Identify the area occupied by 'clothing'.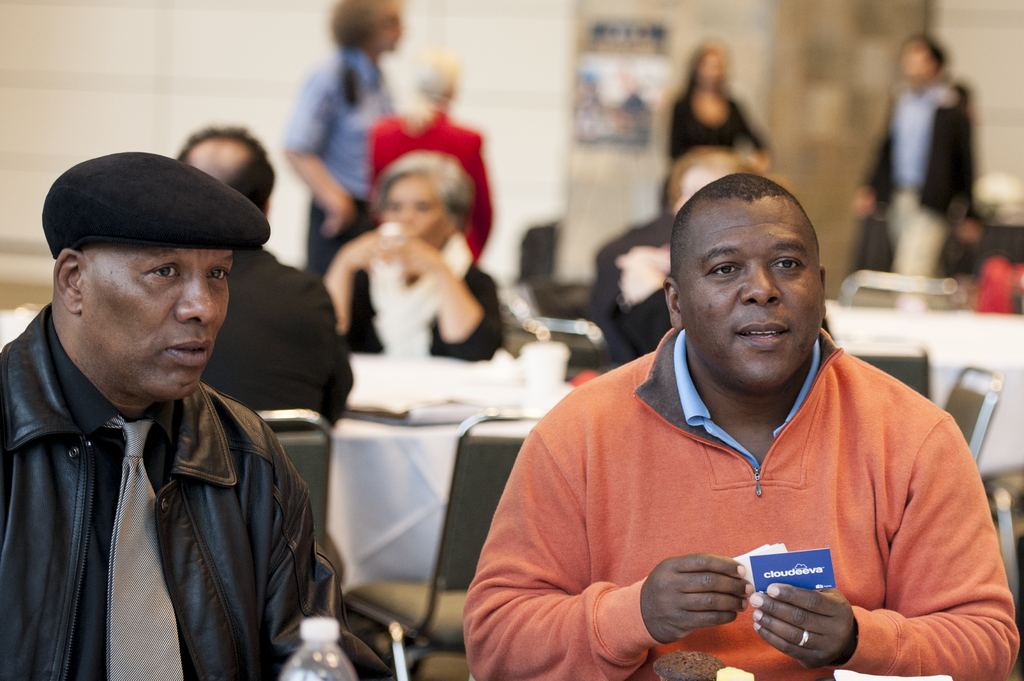
Area: detection(199, 243, 347, 406).
